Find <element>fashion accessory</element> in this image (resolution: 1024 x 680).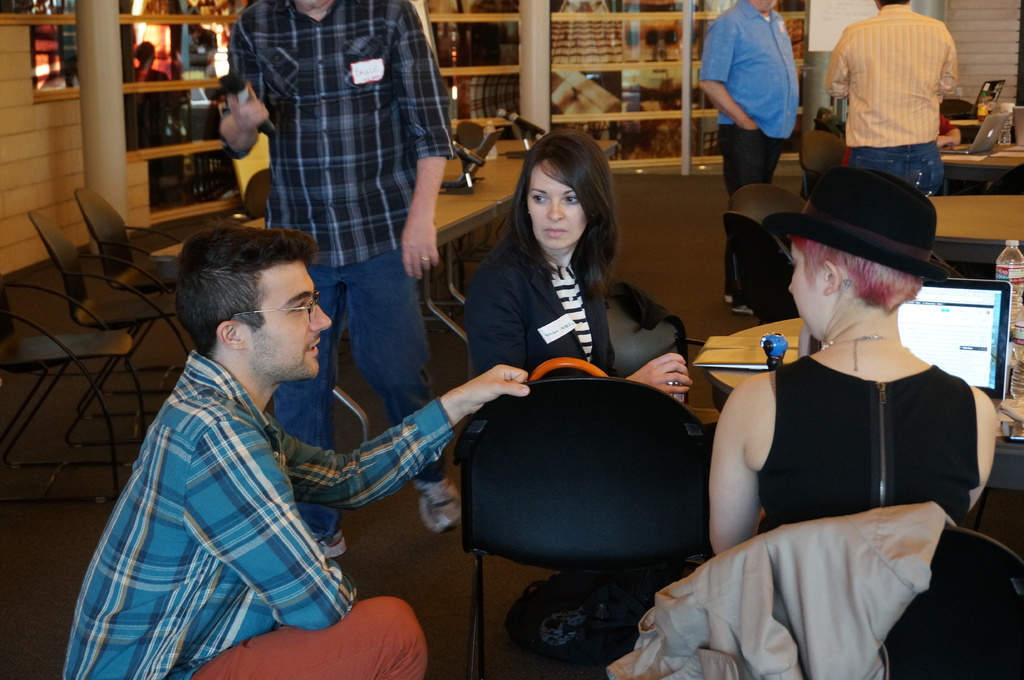
<bbox>529, 354, 609, 379</bbox>.
